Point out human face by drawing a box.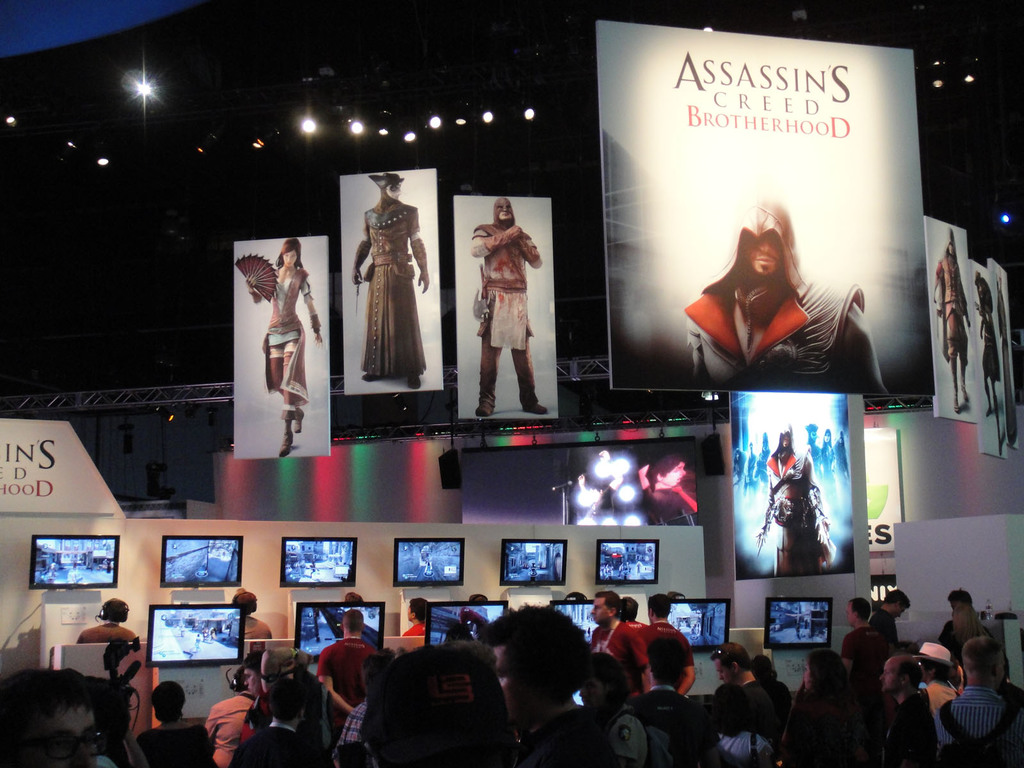
crop(749, 237, 774, 275).
